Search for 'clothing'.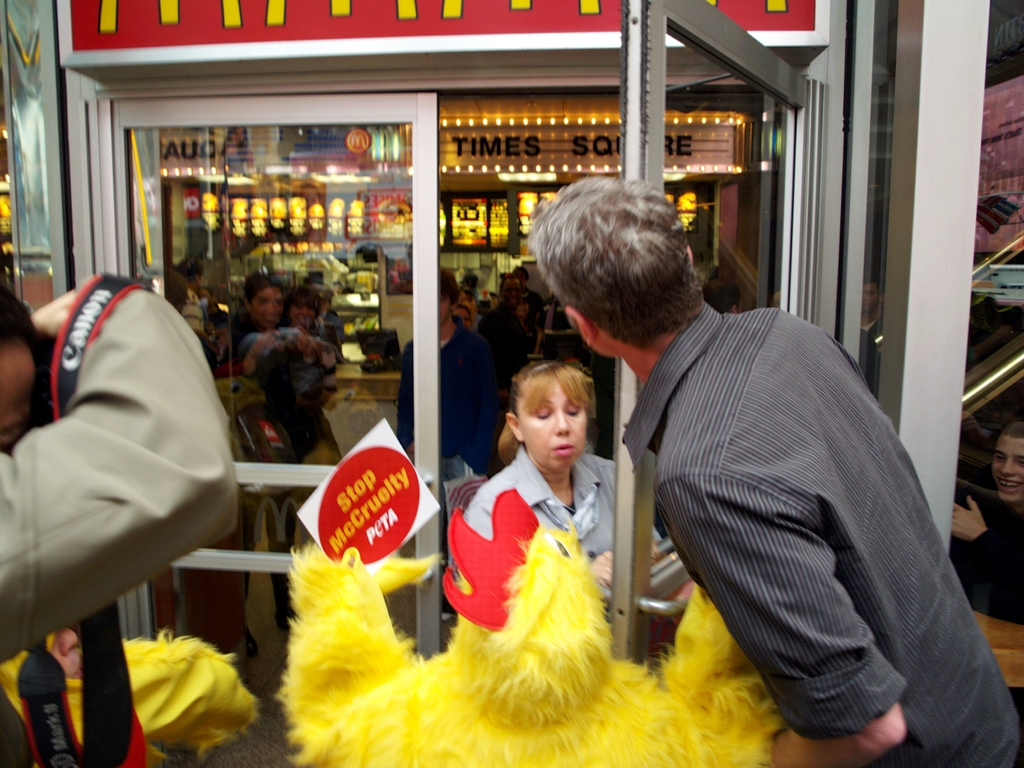
Found at (left=625, top=297, right=1023, bottom=767).
